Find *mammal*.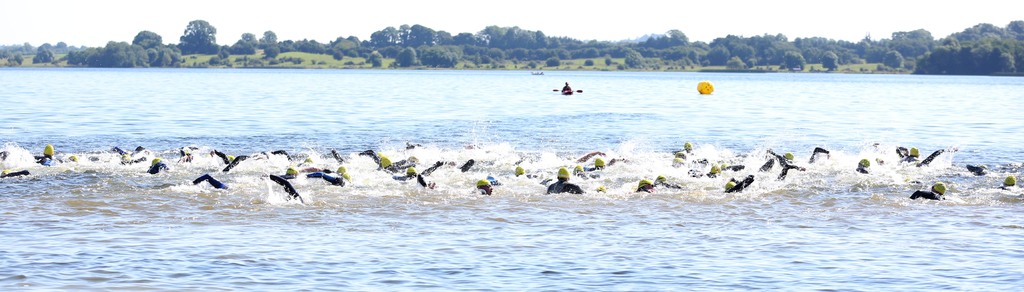
{"left": 419, "top": 173, "right": 434, "bottom": 187}.
